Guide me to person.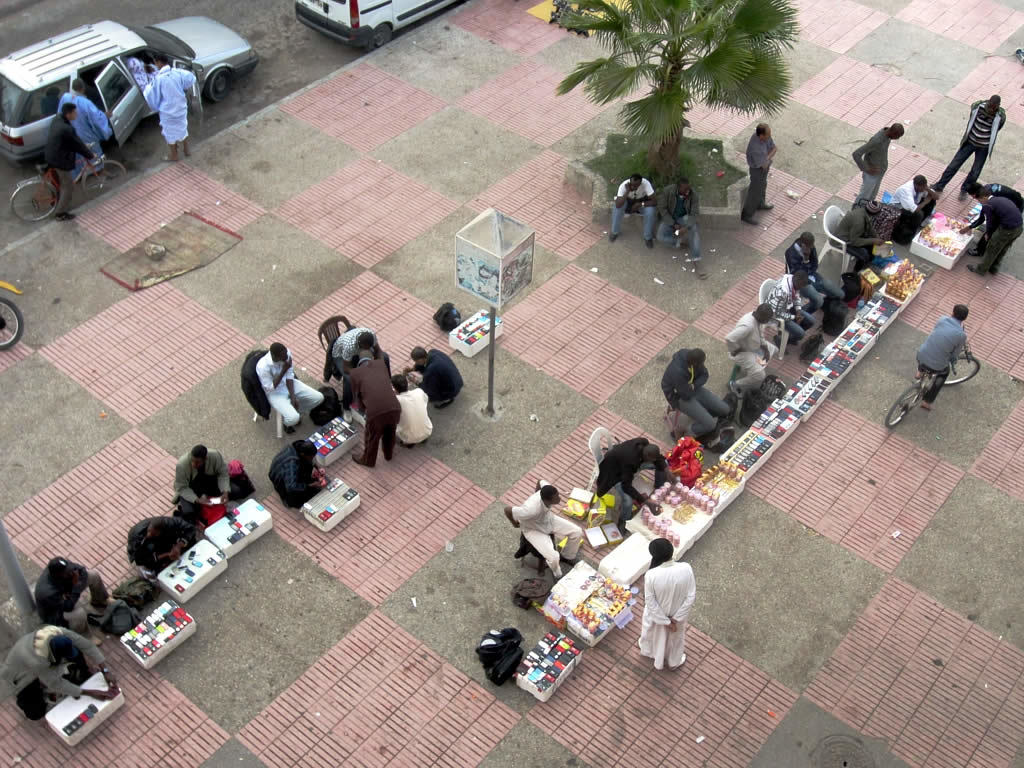
Guidance: <bbox>759, 265, 822, 345</bbox>.
